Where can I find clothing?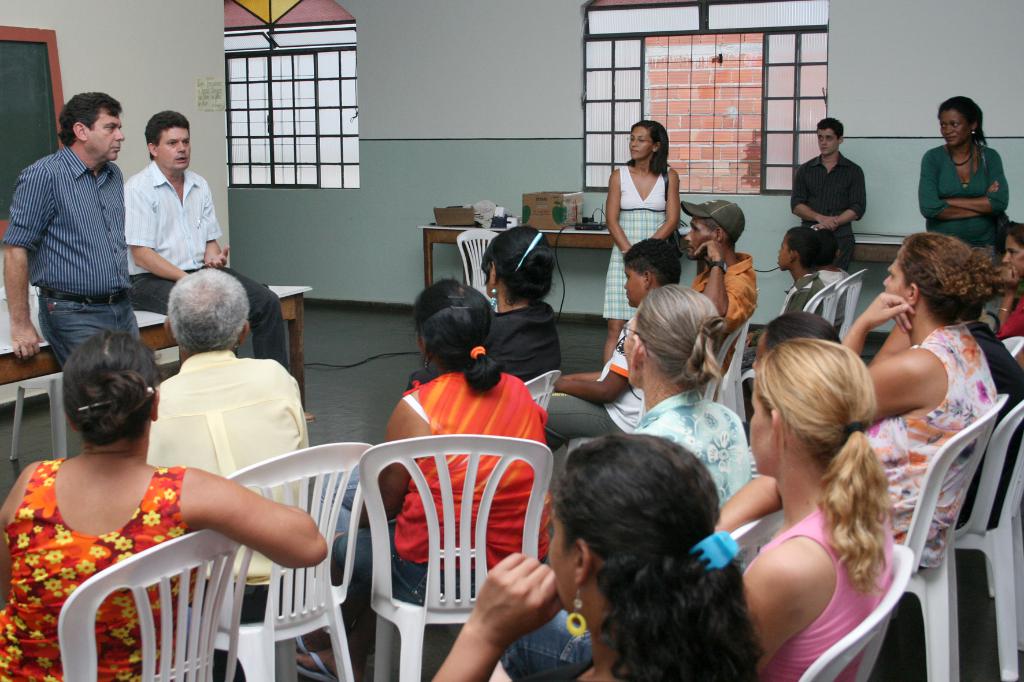
You can find it at 330, 367, 553, 650.
